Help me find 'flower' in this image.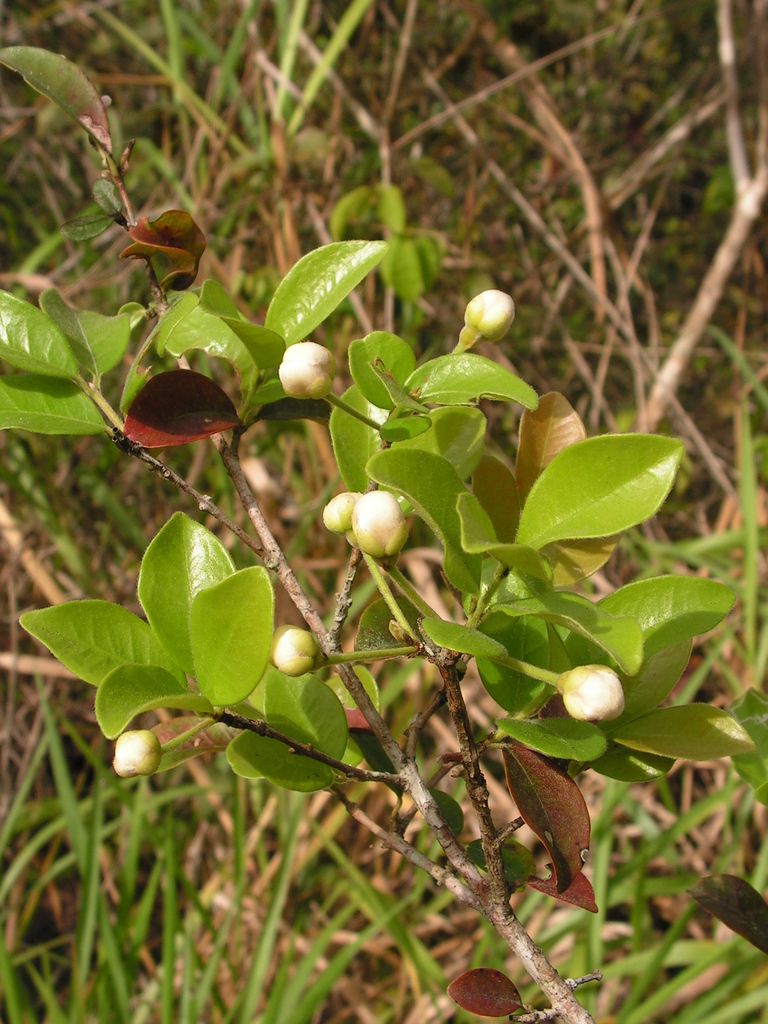
Found it: crop(264, 623, 329, 674).
